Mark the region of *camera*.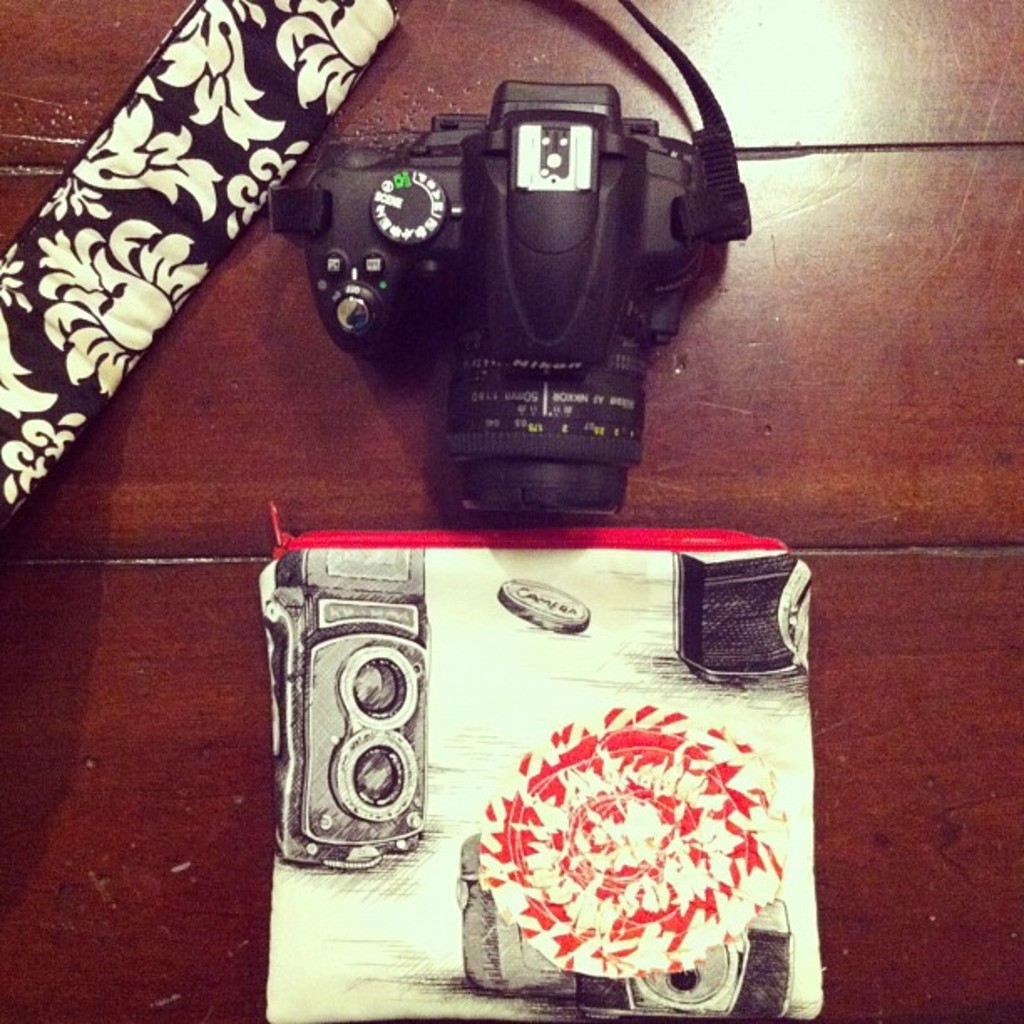
Region: [458,830,574,1004].
